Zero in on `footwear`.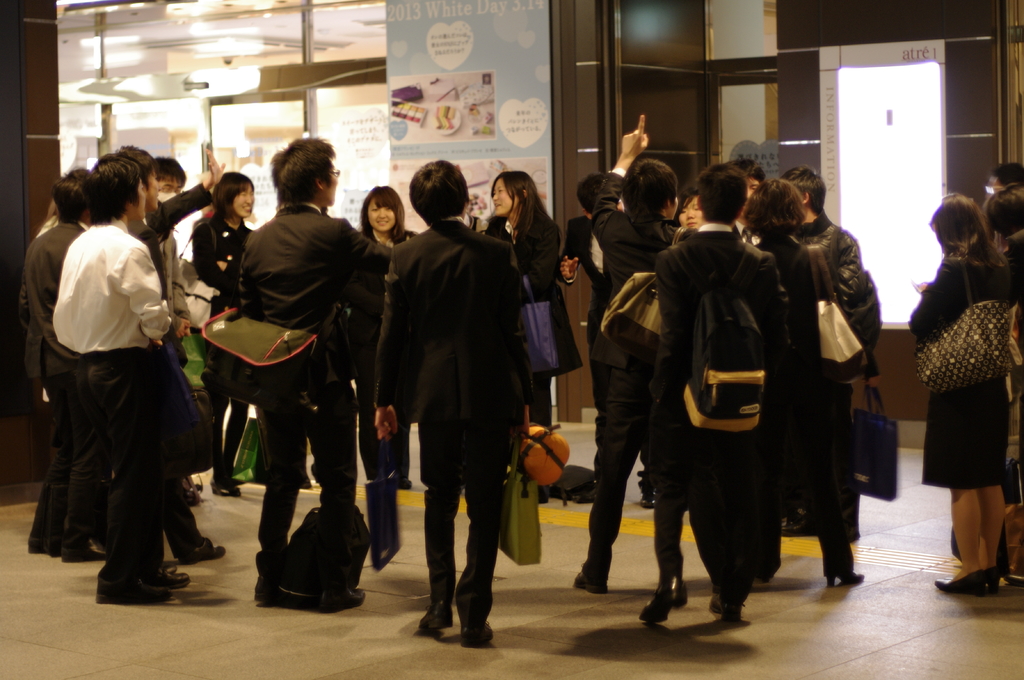
Zeroed in: [932,570,992,596].
